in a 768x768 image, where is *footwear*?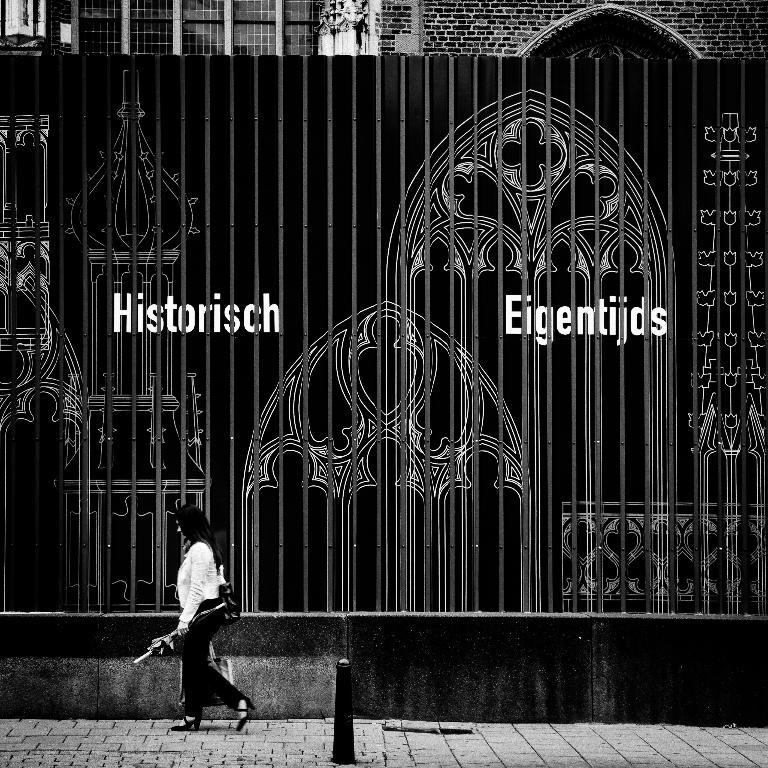
Rect(169, 716, 201, 733).
